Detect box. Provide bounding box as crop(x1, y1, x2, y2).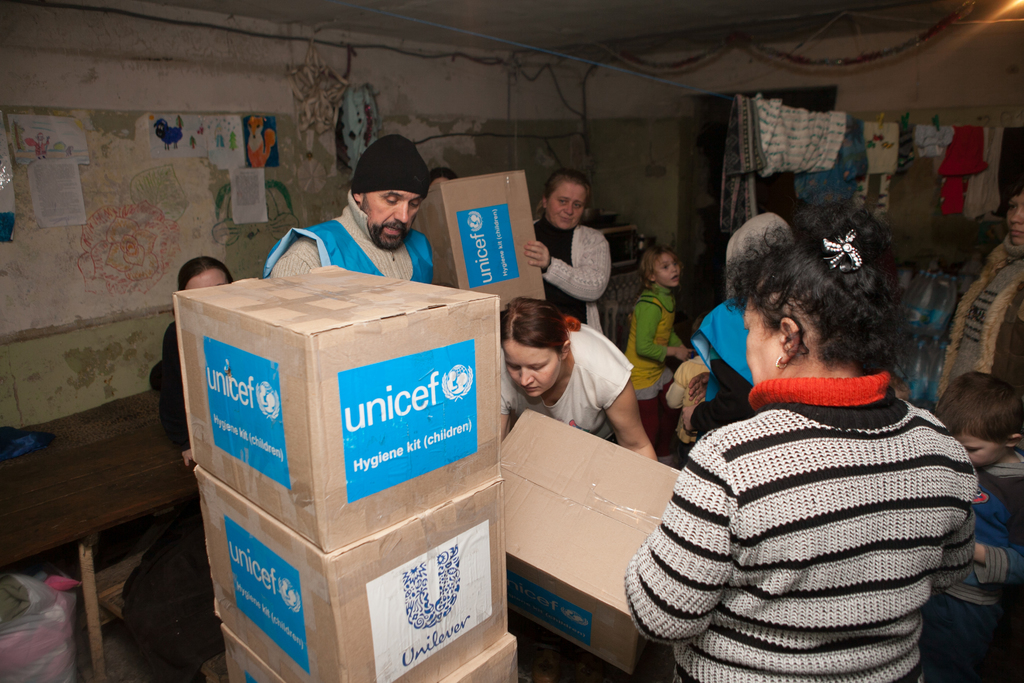
crop(186, 263, 504, 554).
